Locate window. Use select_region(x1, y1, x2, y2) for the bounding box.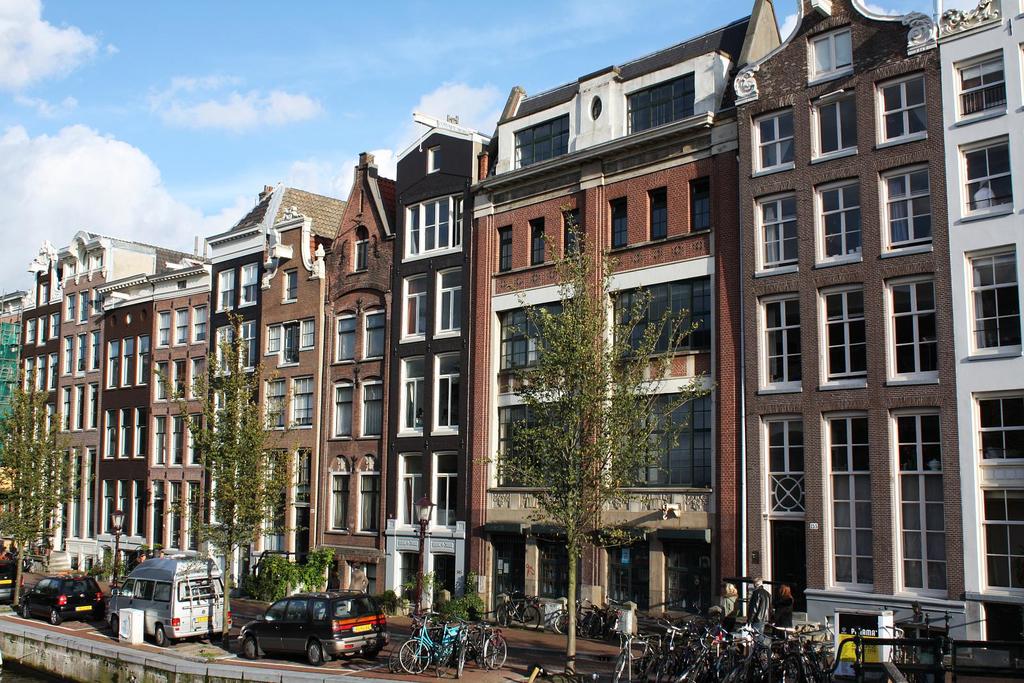
select_region(366, 308, 383, 359).
